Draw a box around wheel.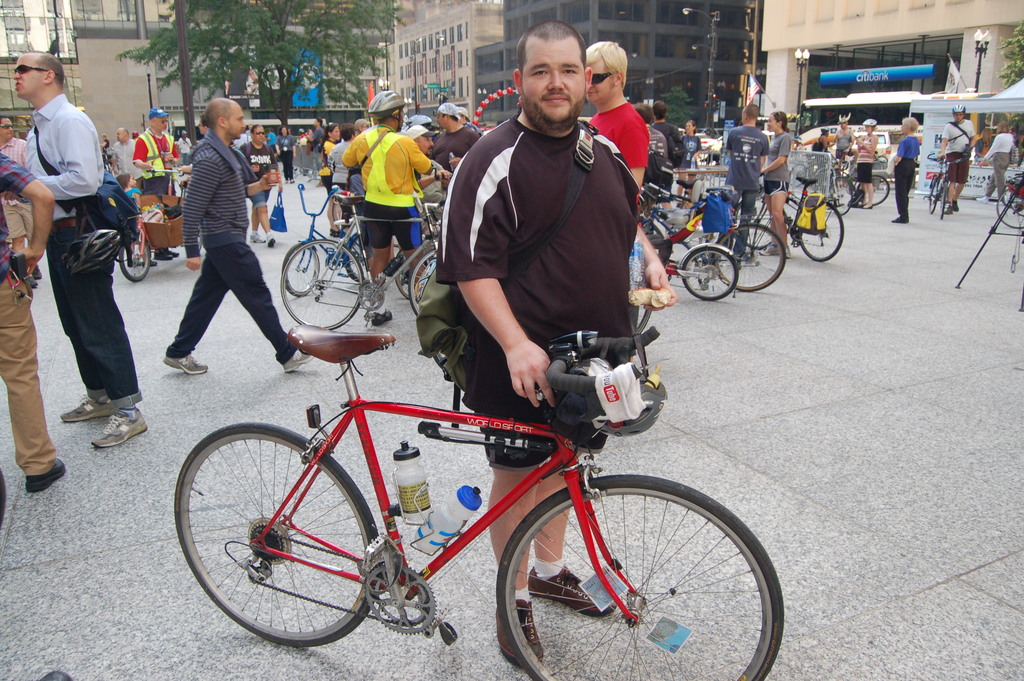
box=[280, 240, 365, 329].
